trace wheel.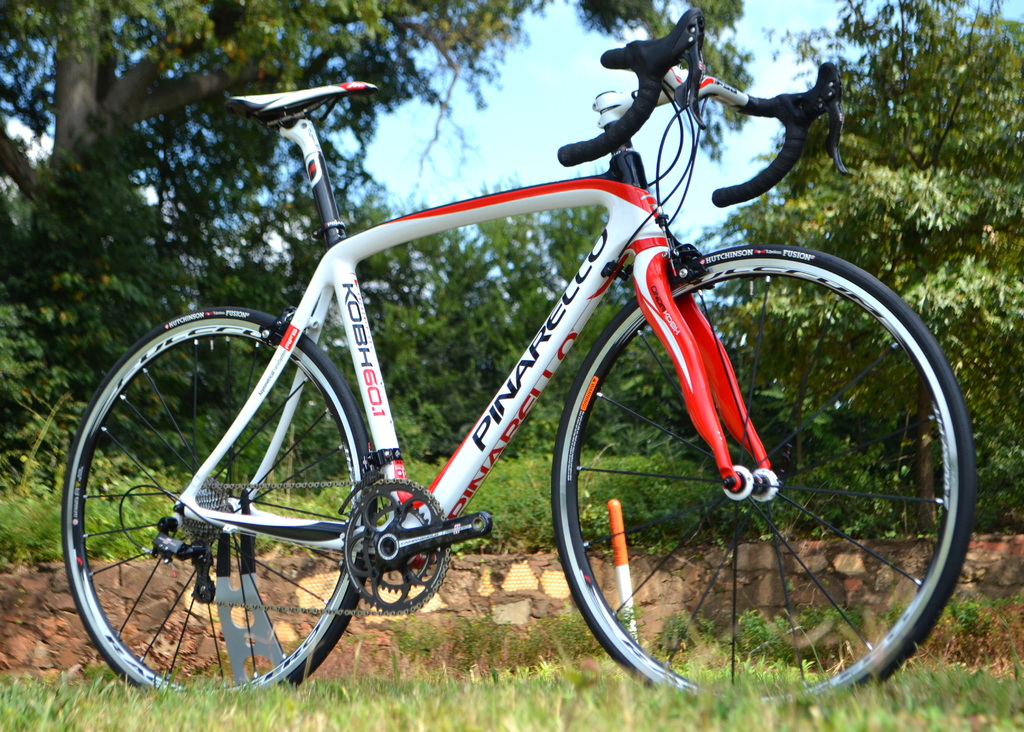
Traced to rect(336, 478, 449, 617).
